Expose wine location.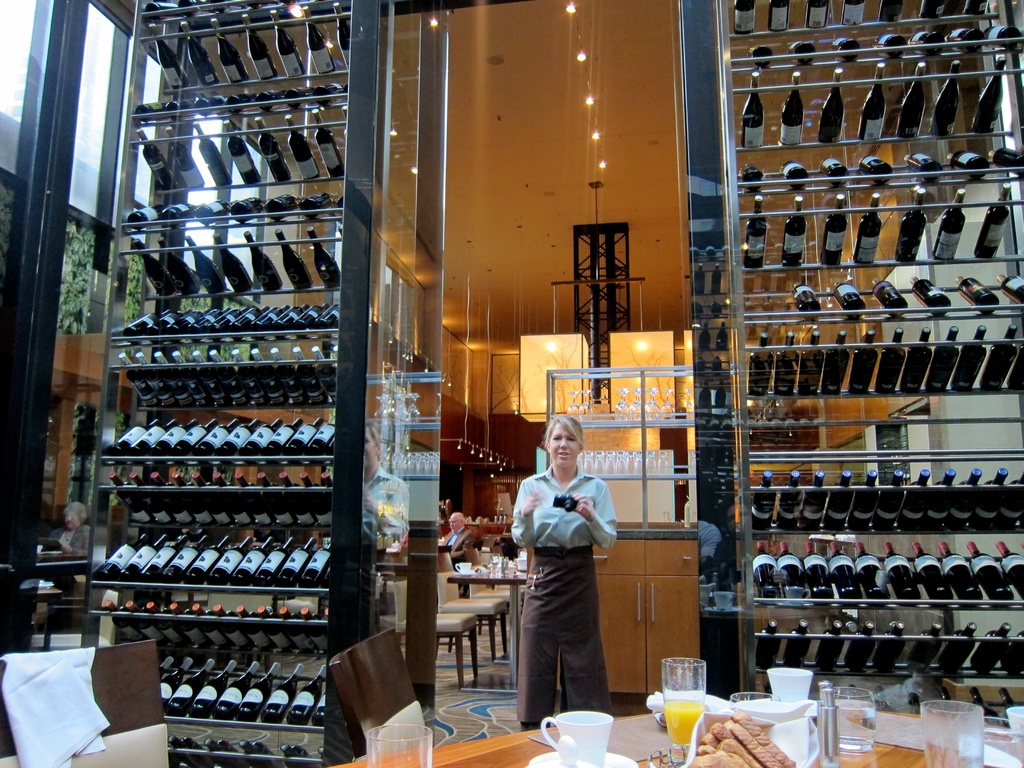
Exposed at bbox=(144, 311, 189, 339).
